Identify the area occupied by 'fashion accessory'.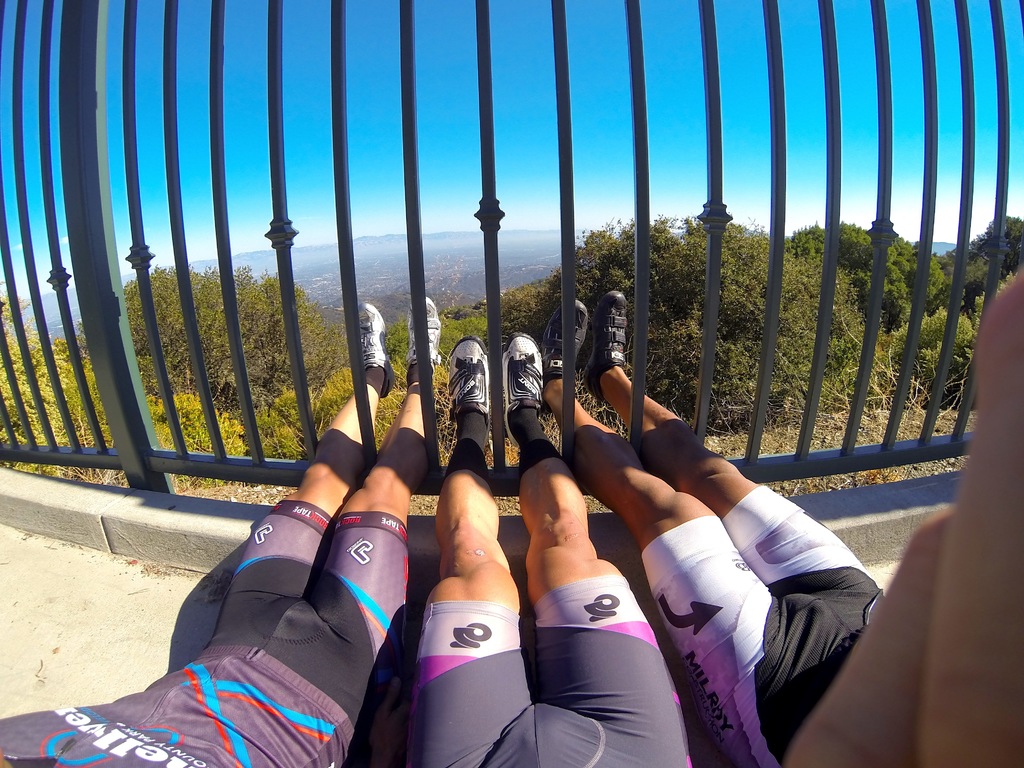
Area: pyautogui.locateOnScreen(445, 335, 494, 447).
